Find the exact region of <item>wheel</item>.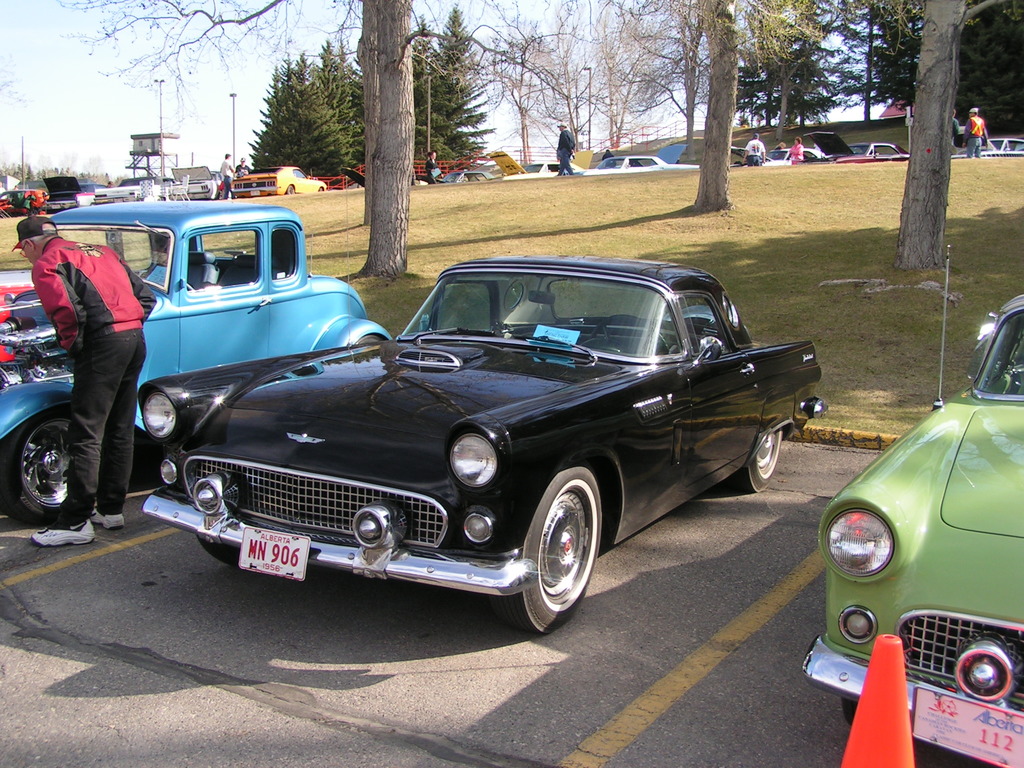
Exact region: (353, 333, 382, 348).
